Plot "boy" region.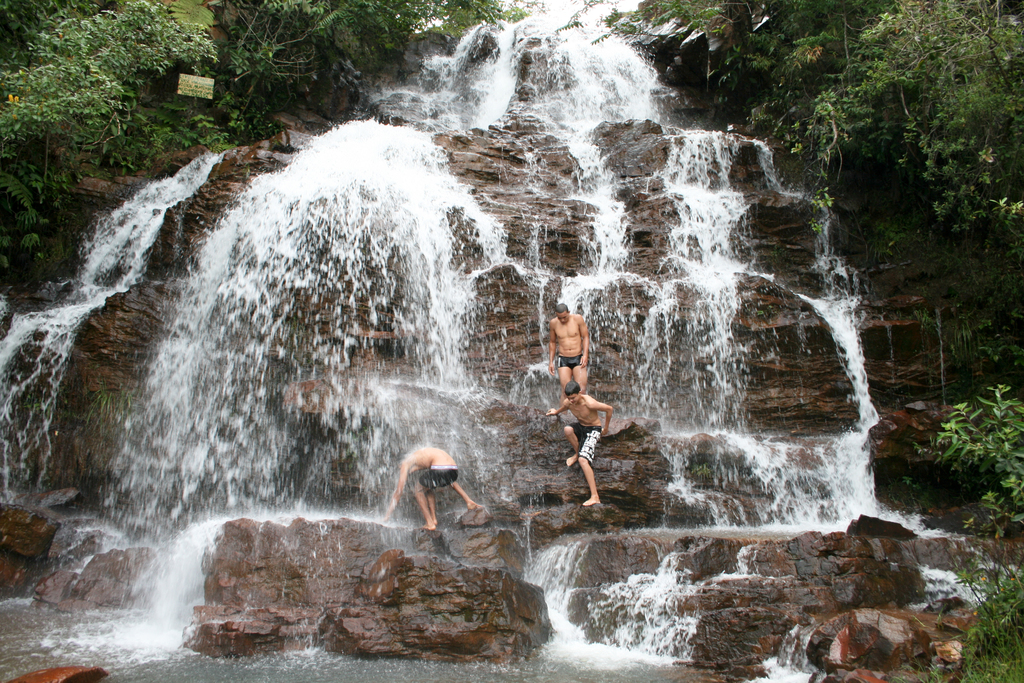
Plotted at {"left": 380, "top": 451, "right": 489, "bottom": 530}.
